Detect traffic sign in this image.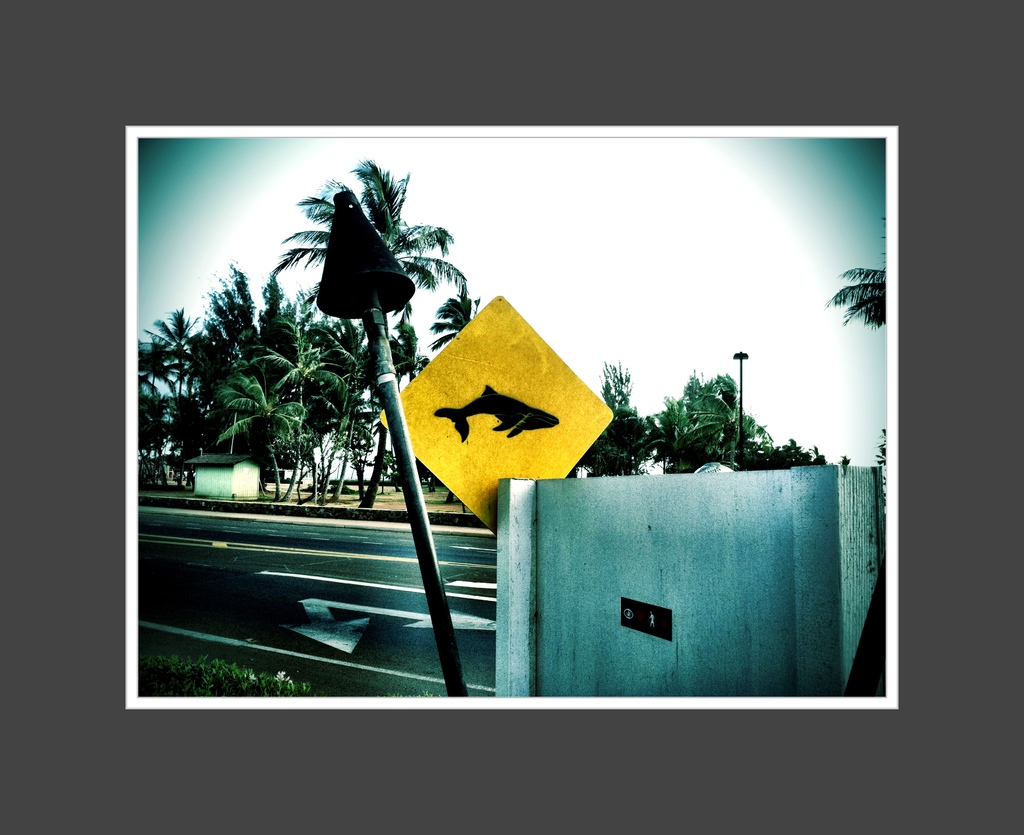
Detection: {"x1": 374, "y1": 294, "x2": 614, "y2": 533}.
